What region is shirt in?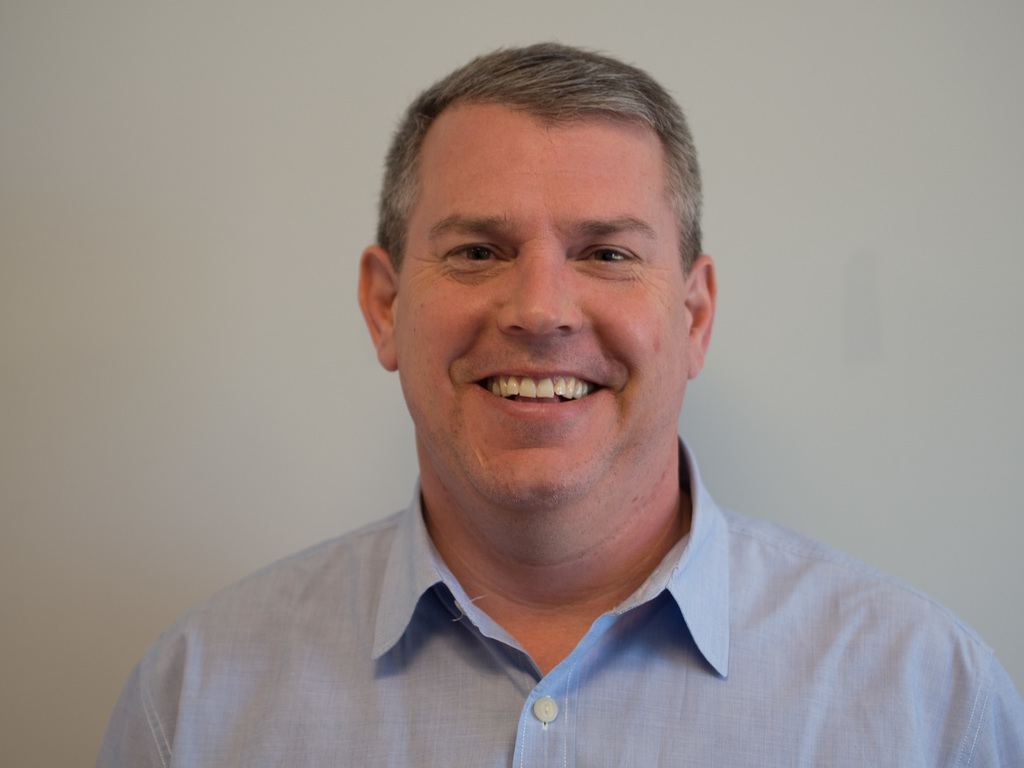
{"x1": 79, "y1": 482, "x2": 1023, "y2": 767}.
